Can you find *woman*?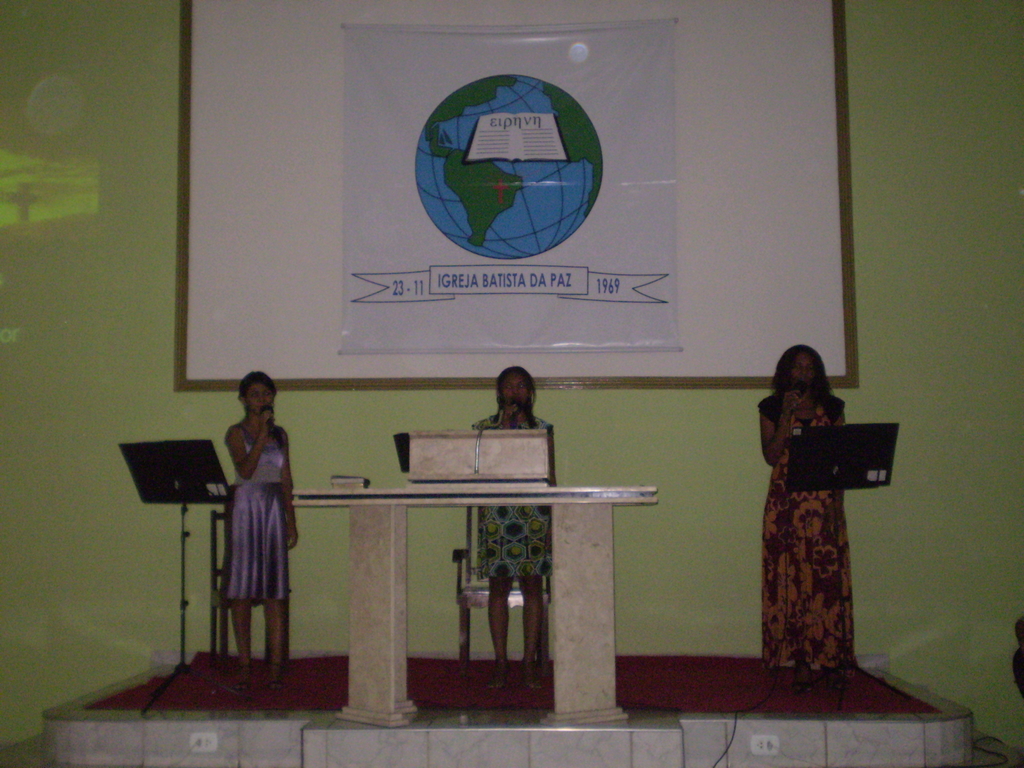
Yes, bounding box: (743,346,881,688).
